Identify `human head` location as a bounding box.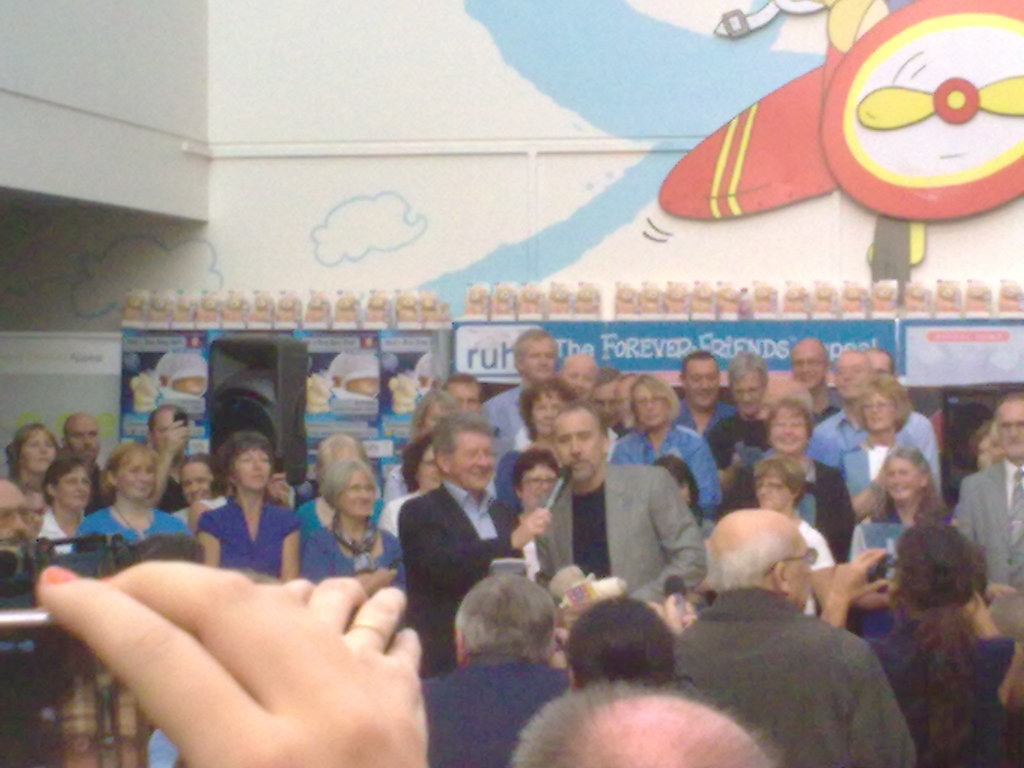
x1=430, y1=410, x2=499, y2=494.
